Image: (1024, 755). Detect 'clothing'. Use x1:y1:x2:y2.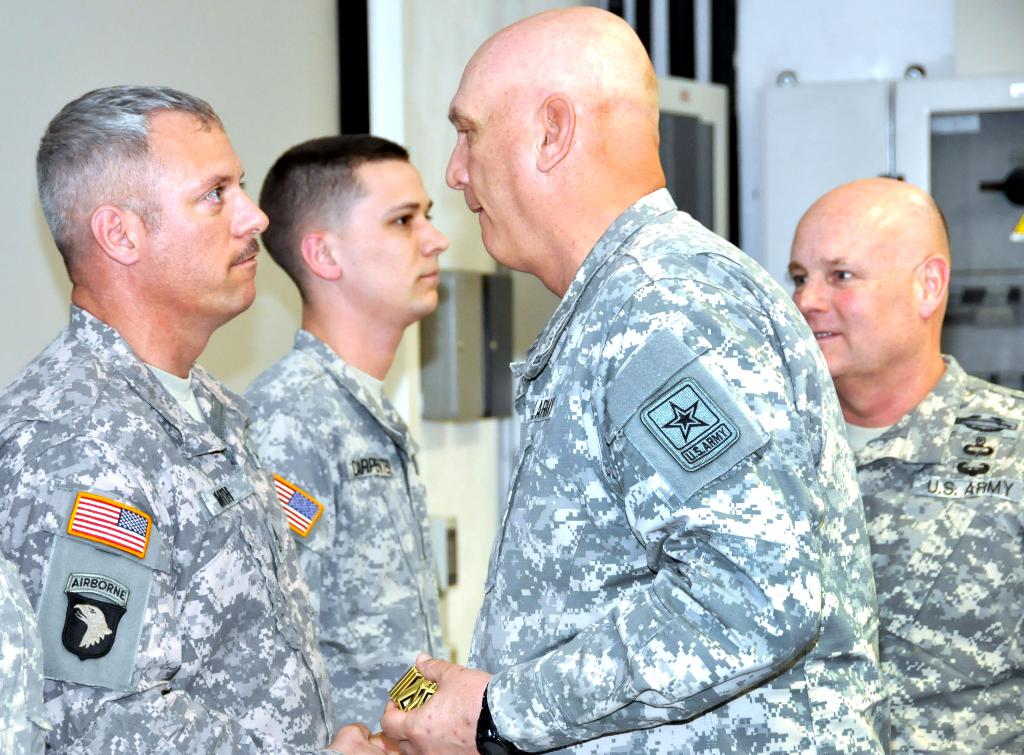
232:329:453:730.
